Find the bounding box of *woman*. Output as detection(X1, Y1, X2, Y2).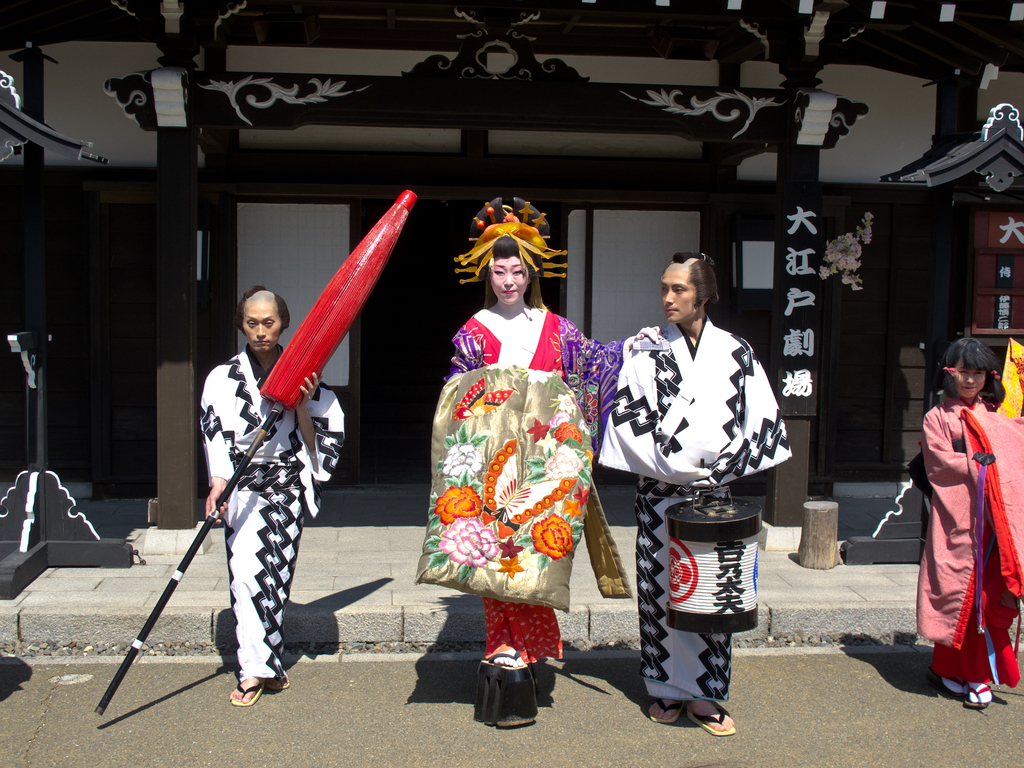
detection(443, 196, 657, 732).
